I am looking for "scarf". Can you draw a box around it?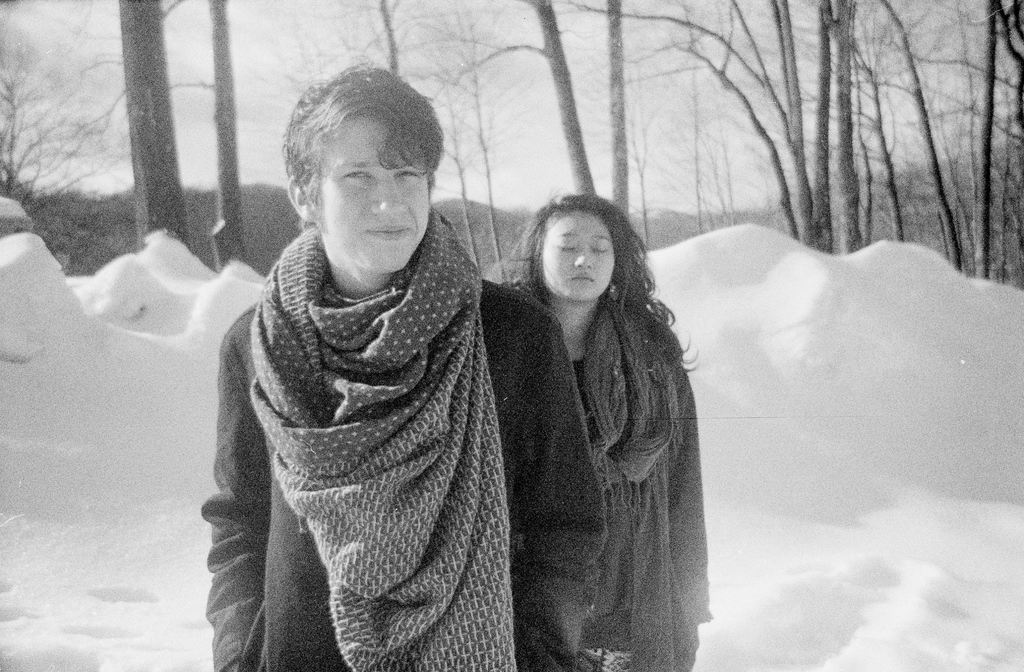
Sure, the bounding box is locate(245, 198, 526, 671).
